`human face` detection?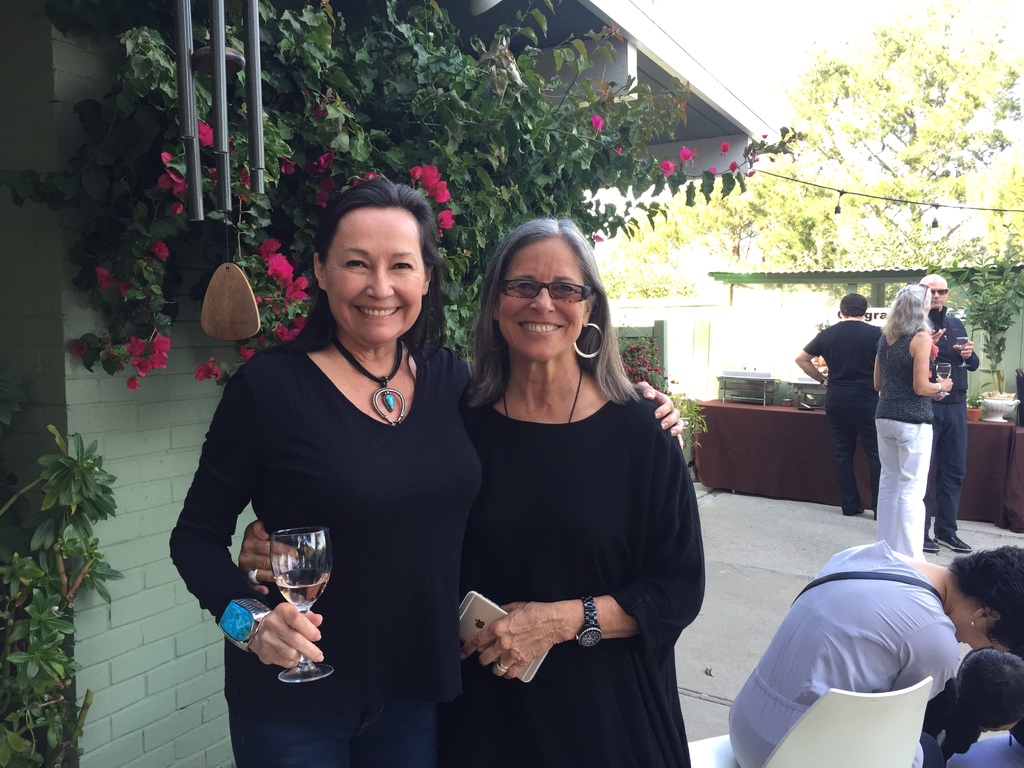
bbox=(931, 281, 947, 307)
